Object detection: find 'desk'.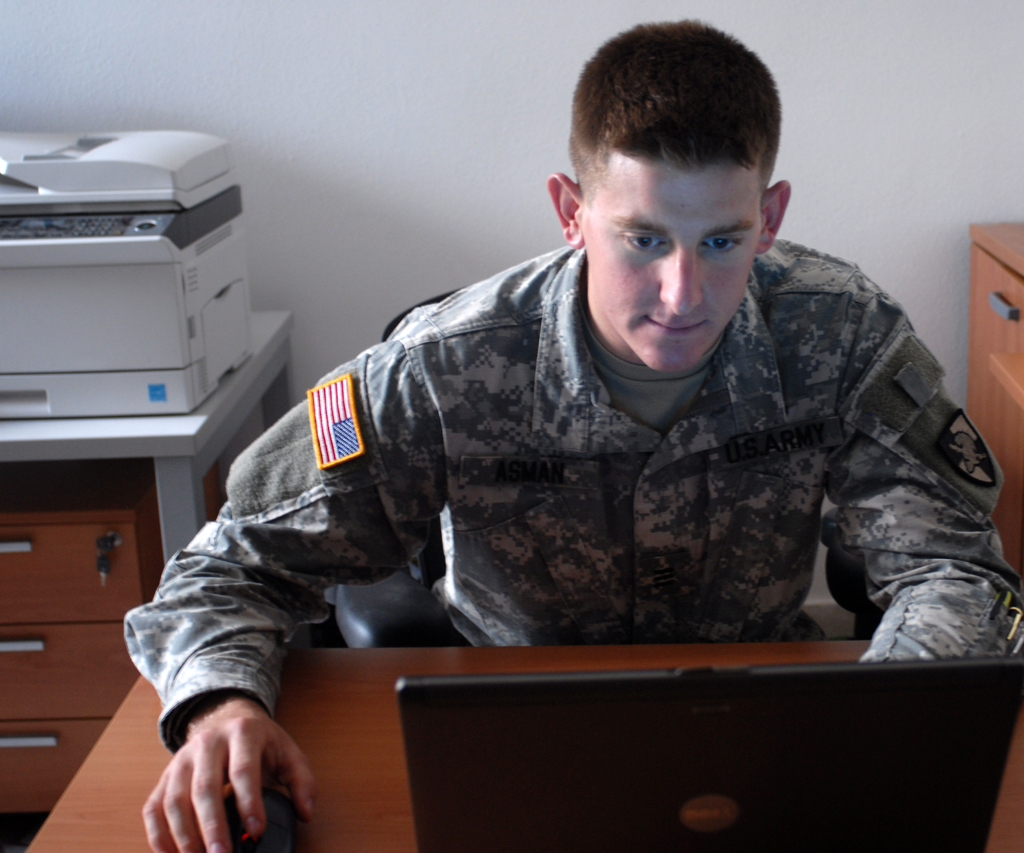
box(965, 217, 1023, 587).
